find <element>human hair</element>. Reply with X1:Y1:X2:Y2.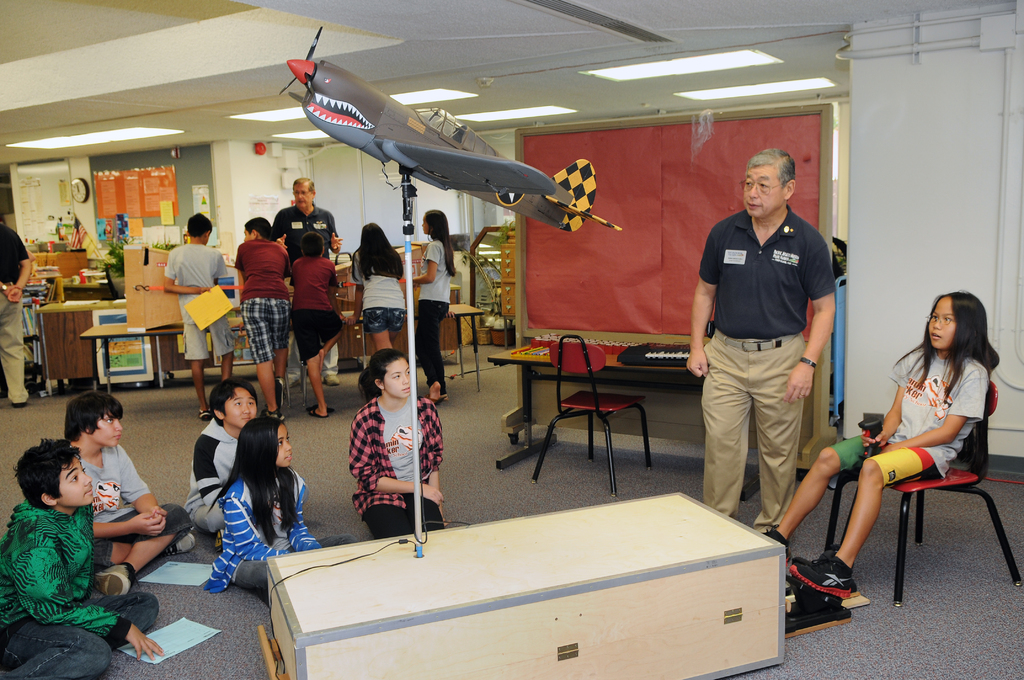
216:421:300:546.
